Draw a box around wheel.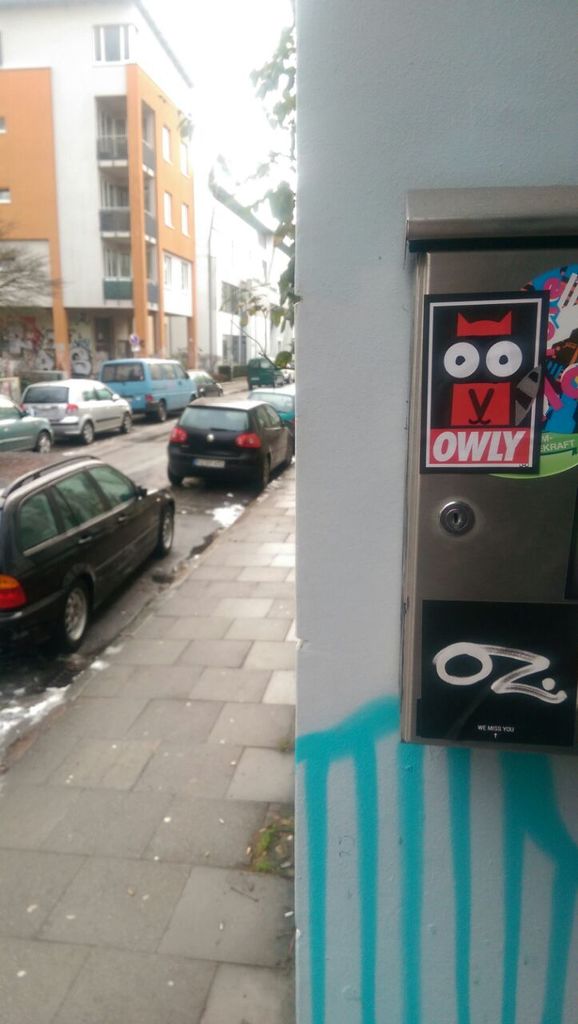
x1=123 y1=408 x2=135 y2=436.
